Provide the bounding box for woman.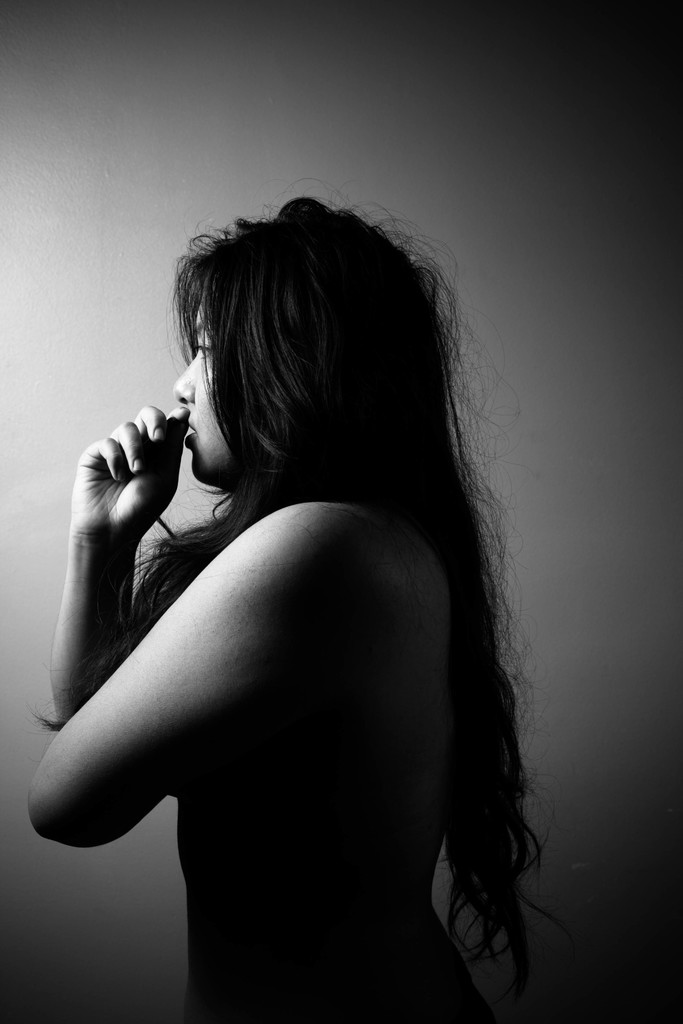
left=28, top=95, right=493, bottom=1023.
